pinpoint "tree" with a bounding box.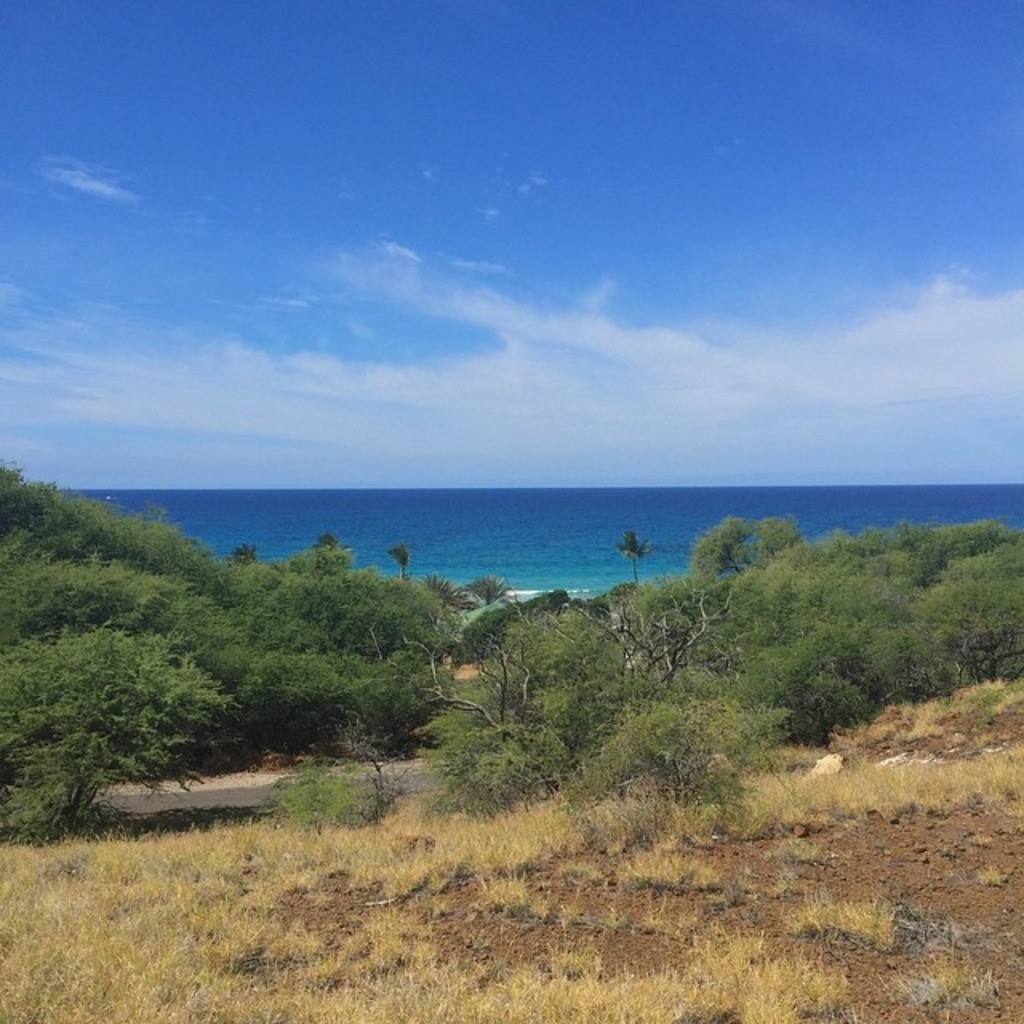
419/573/464/614.
